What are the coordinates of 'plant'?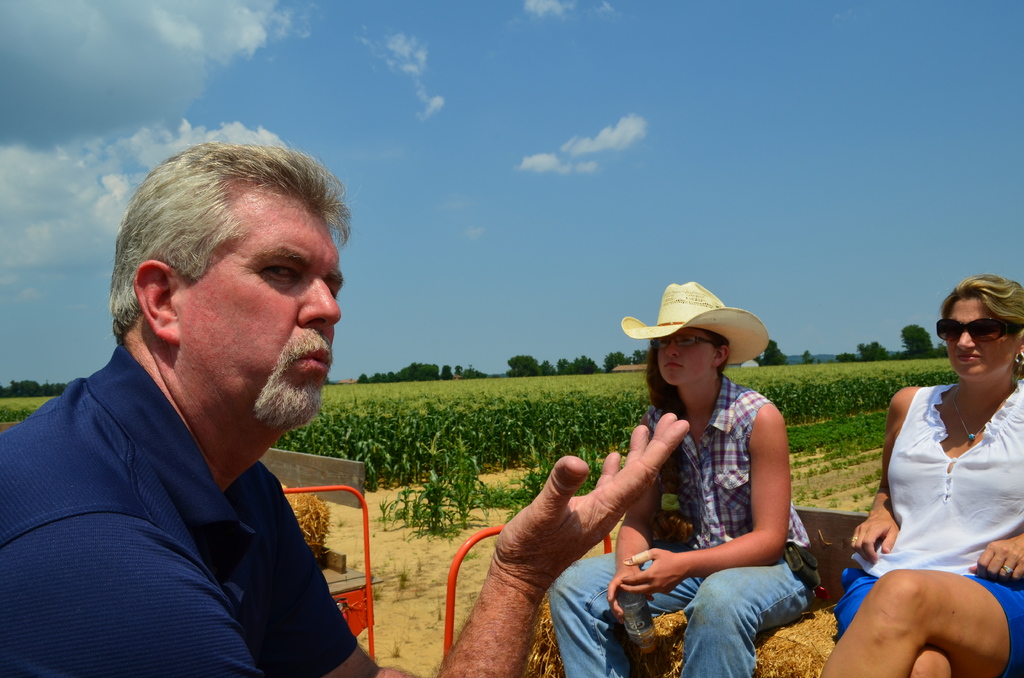
[x1=429, y1=444, x2=489, y2=525].
